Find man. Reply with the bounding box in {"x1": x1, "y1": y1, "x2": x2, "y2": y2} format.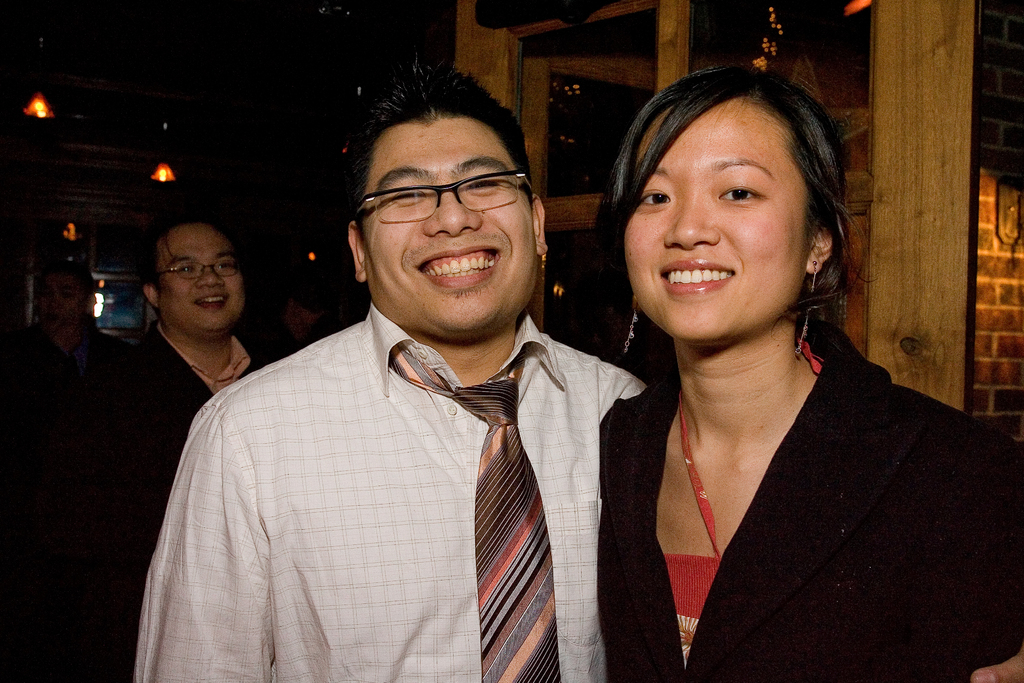
{"x1": 136, "y1": 35, "x2": 655, "y2": 682}.
